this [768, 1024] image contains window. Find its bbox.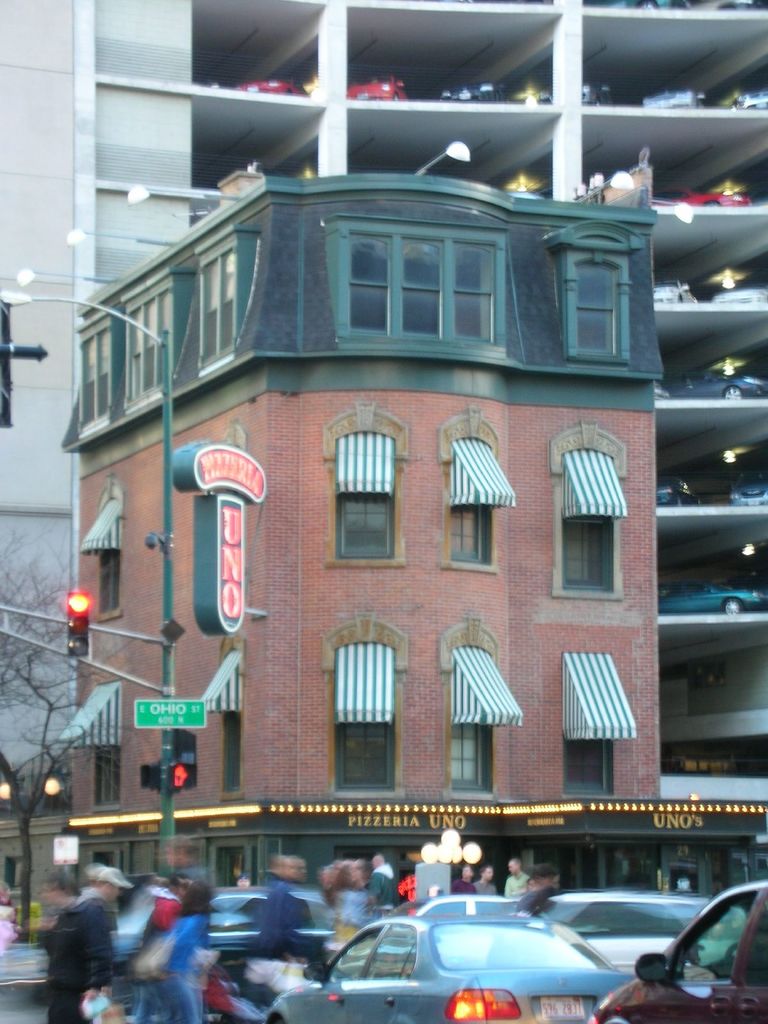
bbox(219, 648, 240, 798).
